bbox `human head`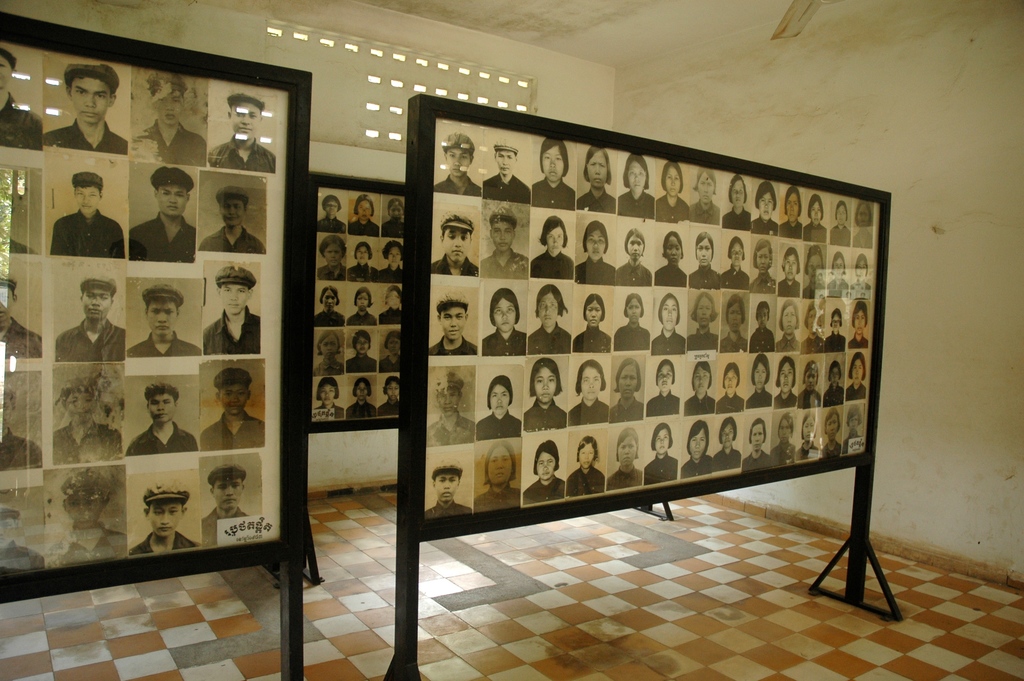
{"left": 582, "top": 144, "right": 607, "bottom": 192}
